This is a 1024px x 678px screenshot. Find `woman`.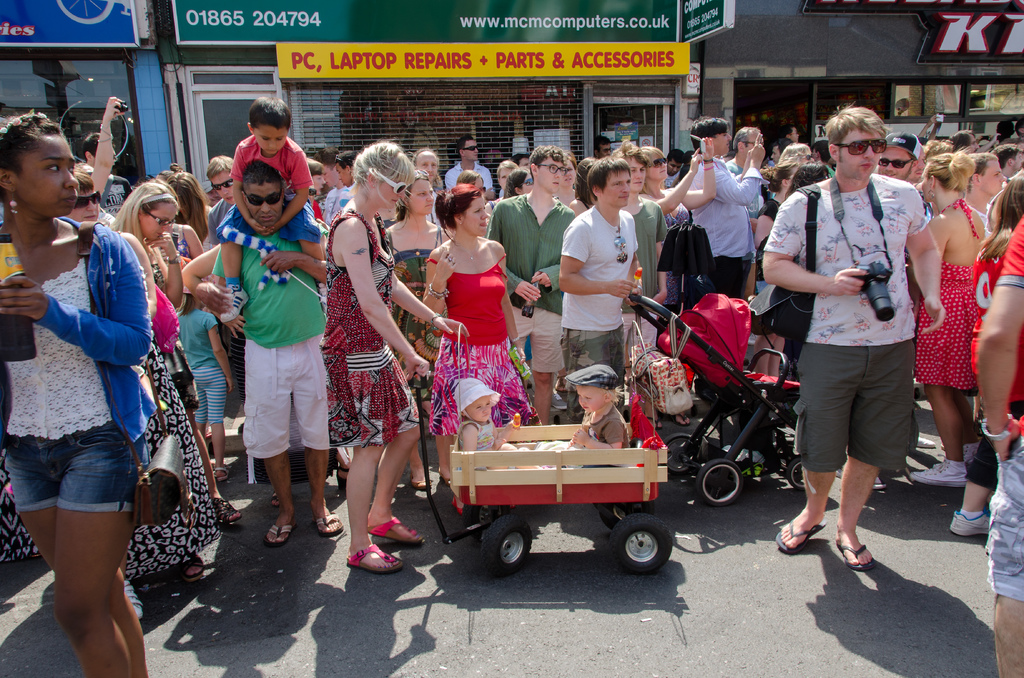
Bounding box: bbox(504, 165, 536, 198).
